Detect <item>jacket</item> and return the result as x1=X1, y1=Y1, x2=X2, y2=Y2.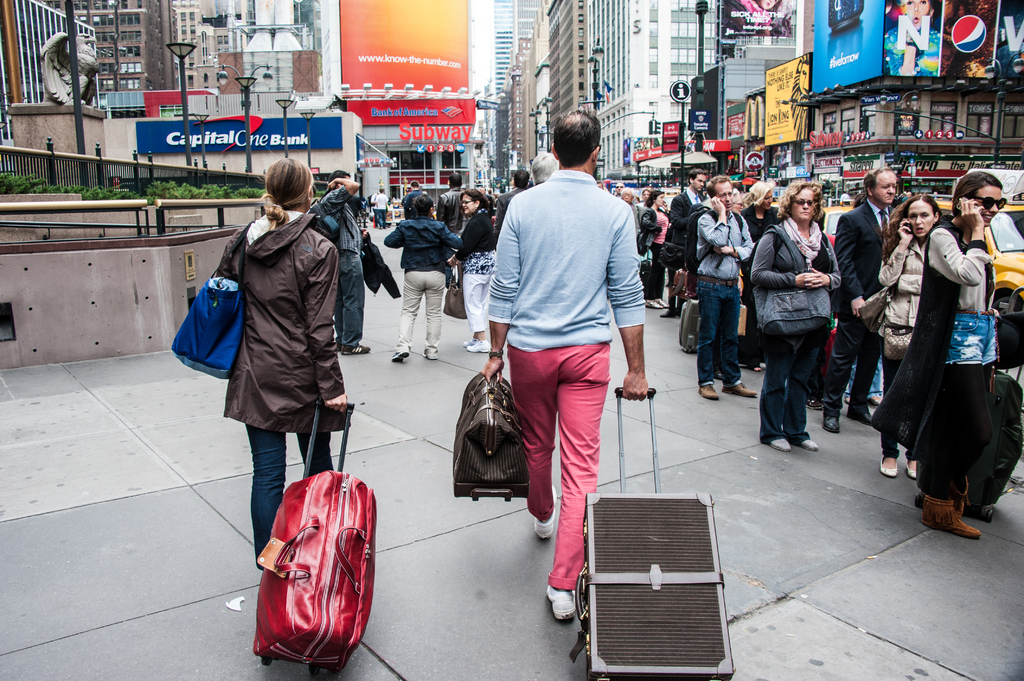
x1=753, y1=223, x2=838, y2=335.
